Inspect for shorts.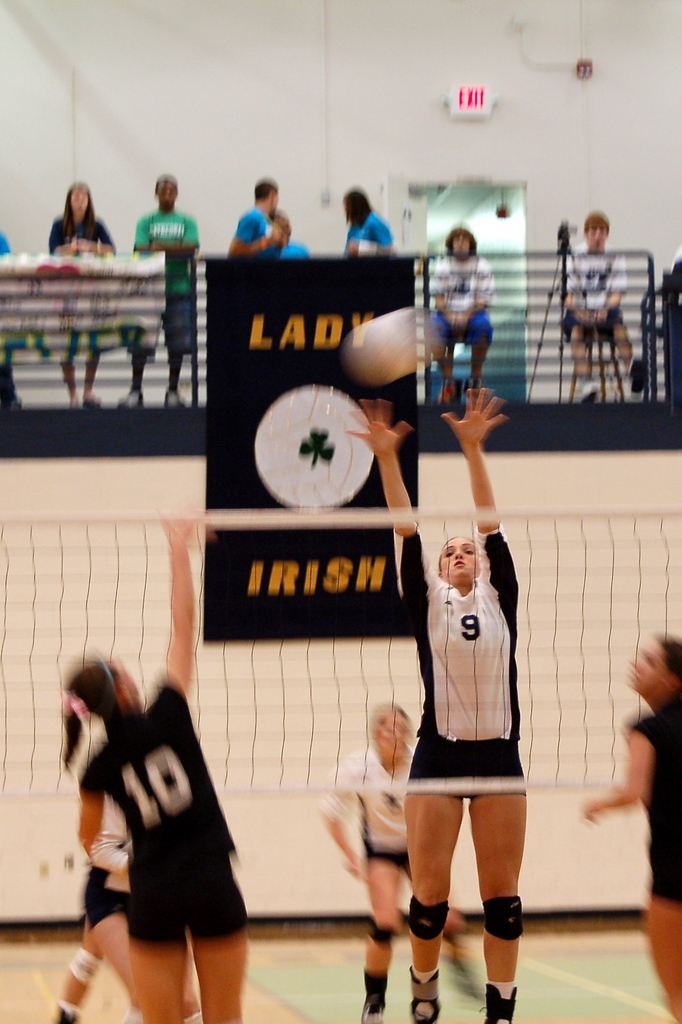
Inspection: locate(81, 856, 127, 929).
